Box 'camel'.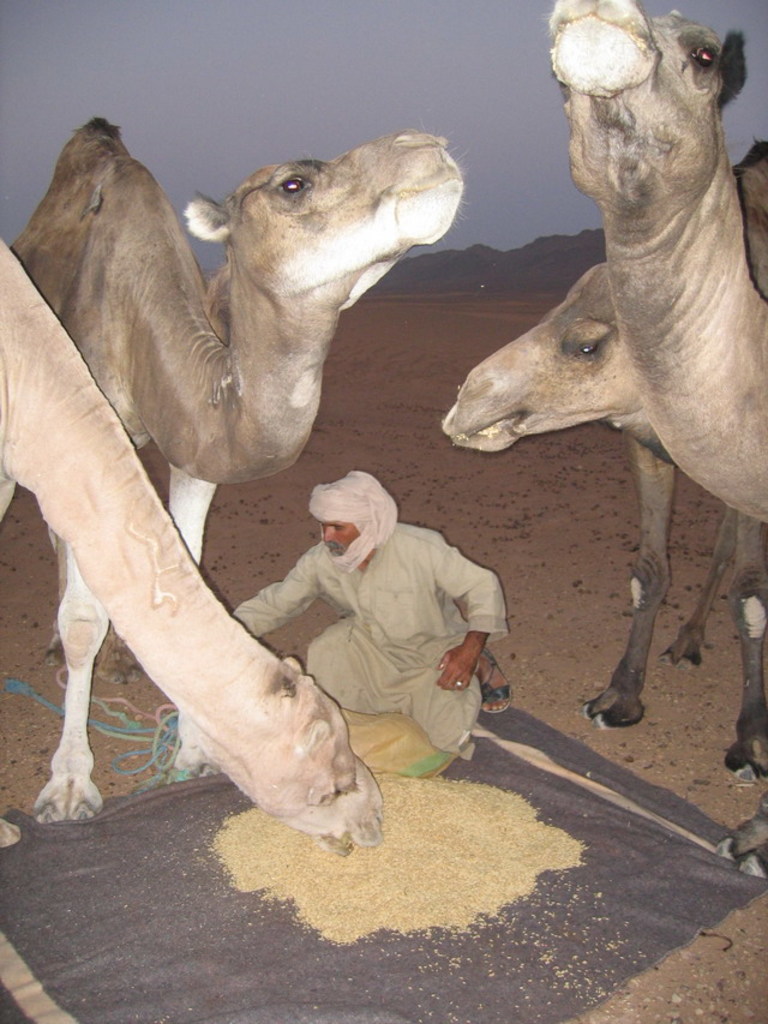
select_region(10, 116, 478, 824).
